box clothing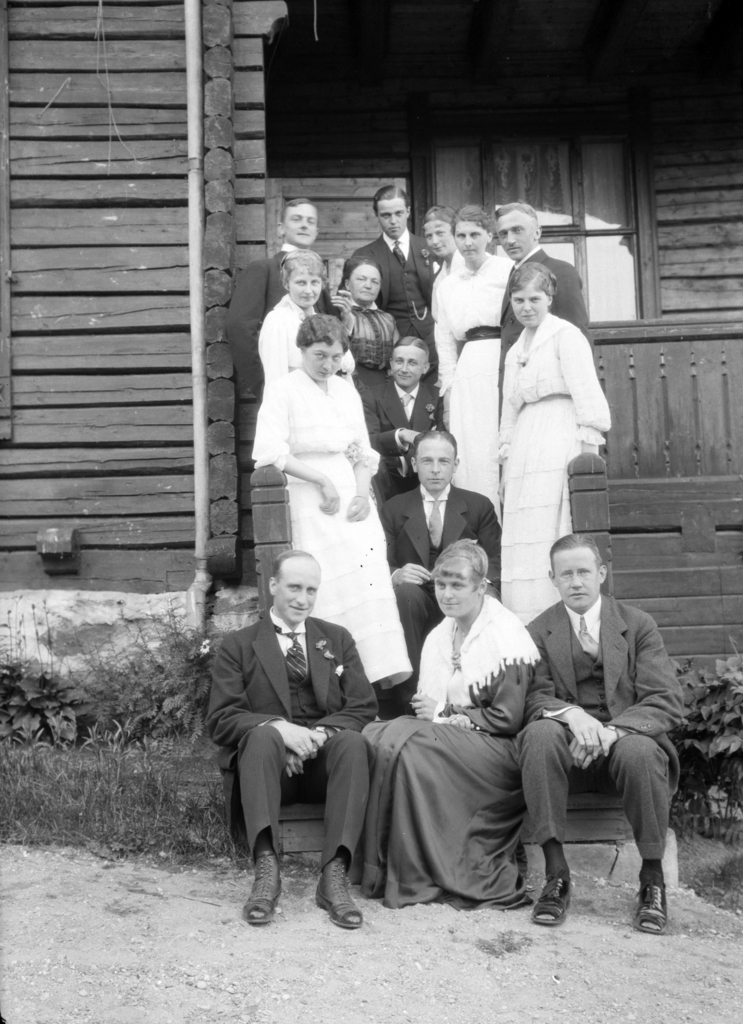
rect(362, 584, 525, 916)
